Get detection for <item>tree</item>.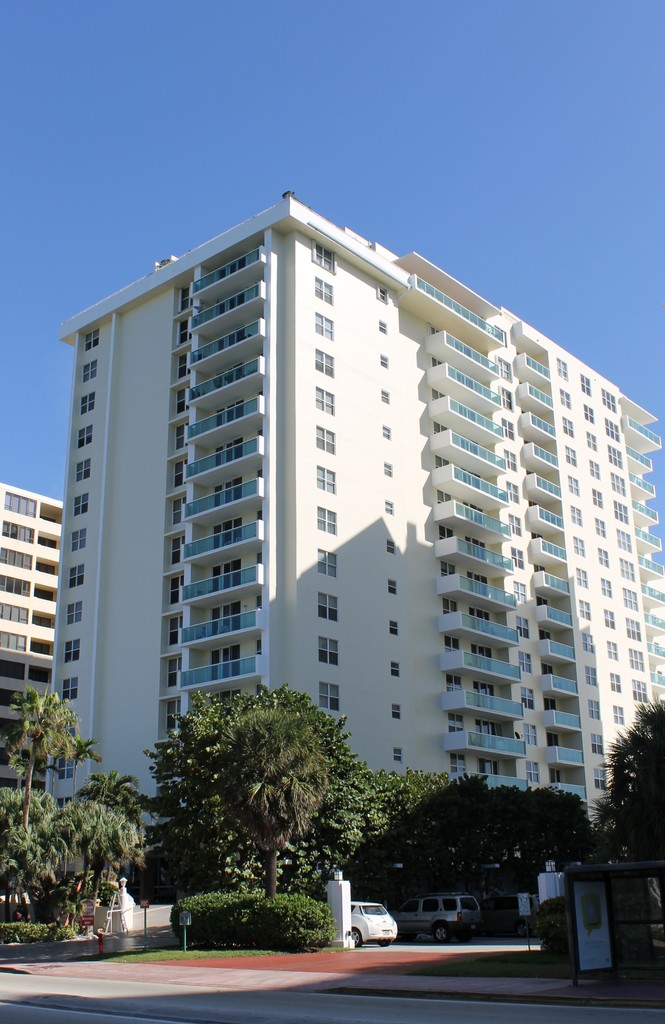
Detection: select_region(41, 793, 148, 943).
